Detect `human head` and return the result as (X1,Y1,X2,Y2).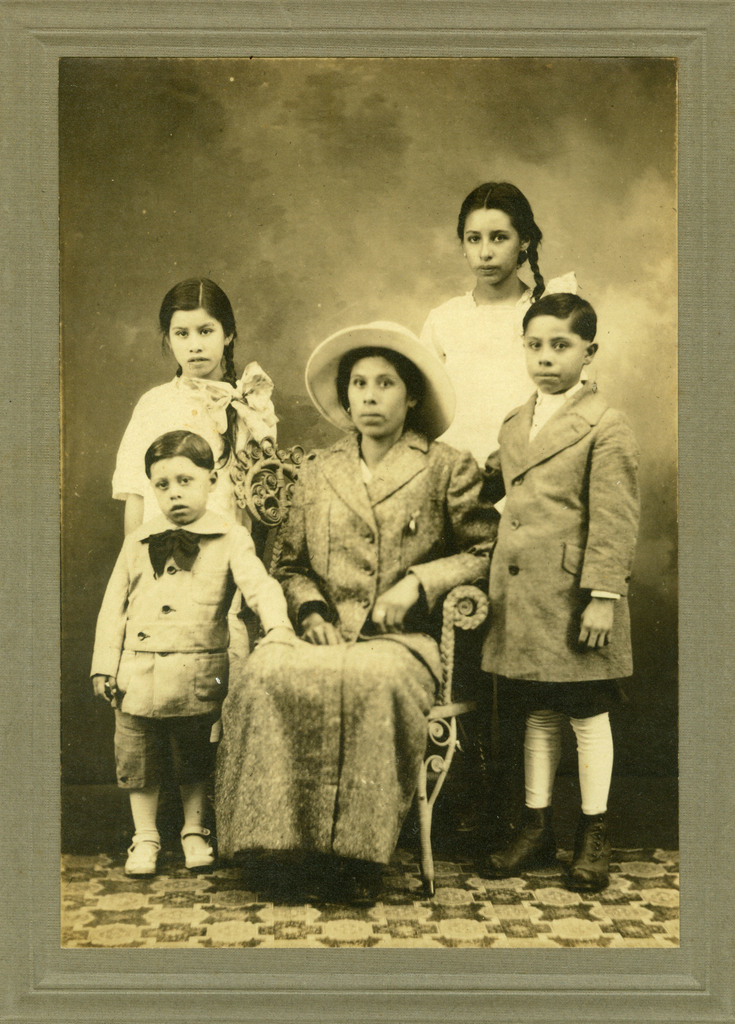
(521,289,595,399).
